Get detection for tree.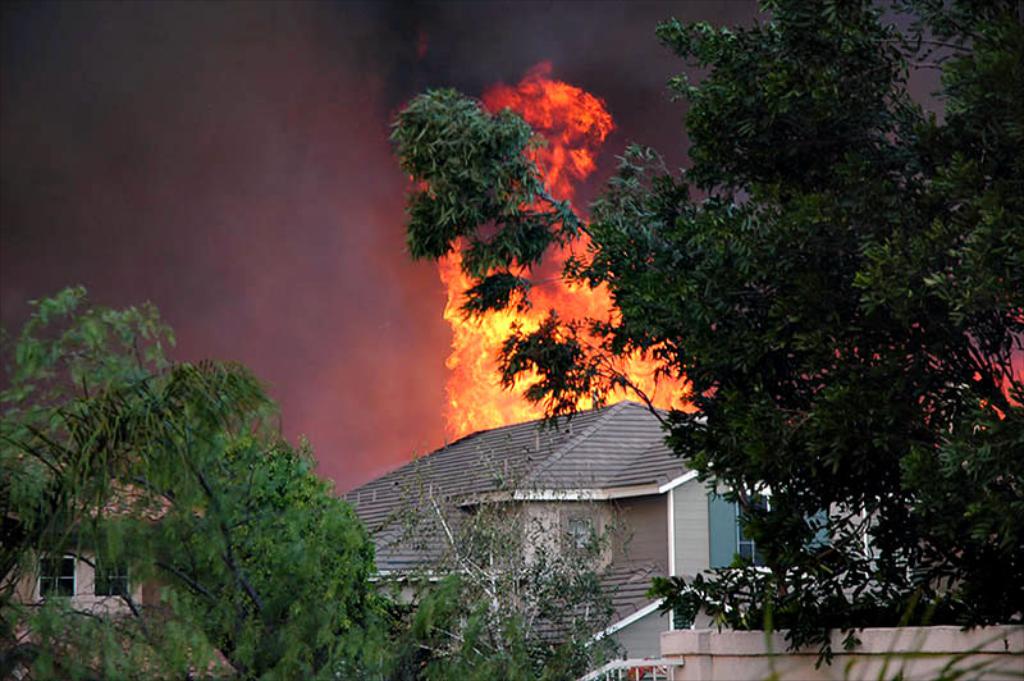
Detection: select_region(365, 416, 650, 680).
